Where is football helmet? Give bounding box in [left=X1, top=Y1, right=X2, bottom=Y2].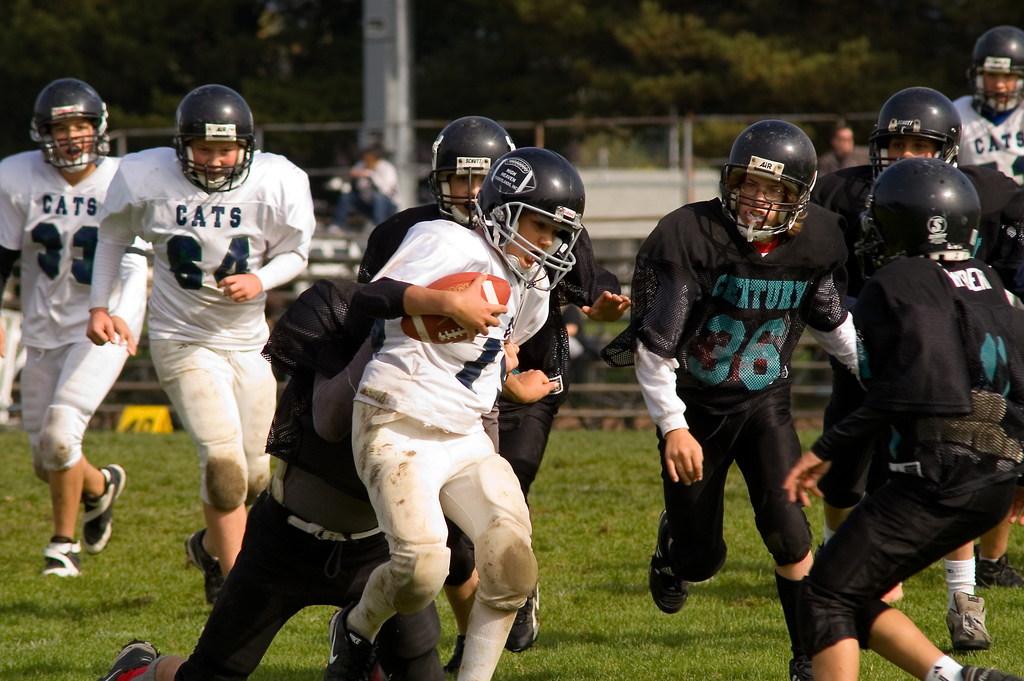
[left=173, top=75, right=260, bottom=188].
